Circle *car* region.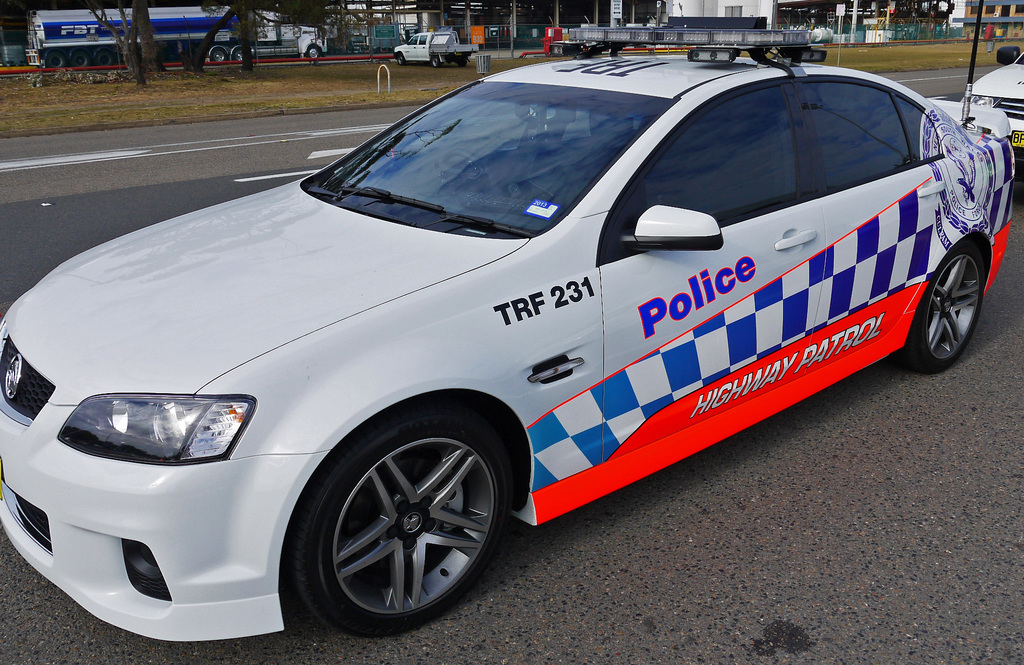
Region: 959:40:1023:159.
